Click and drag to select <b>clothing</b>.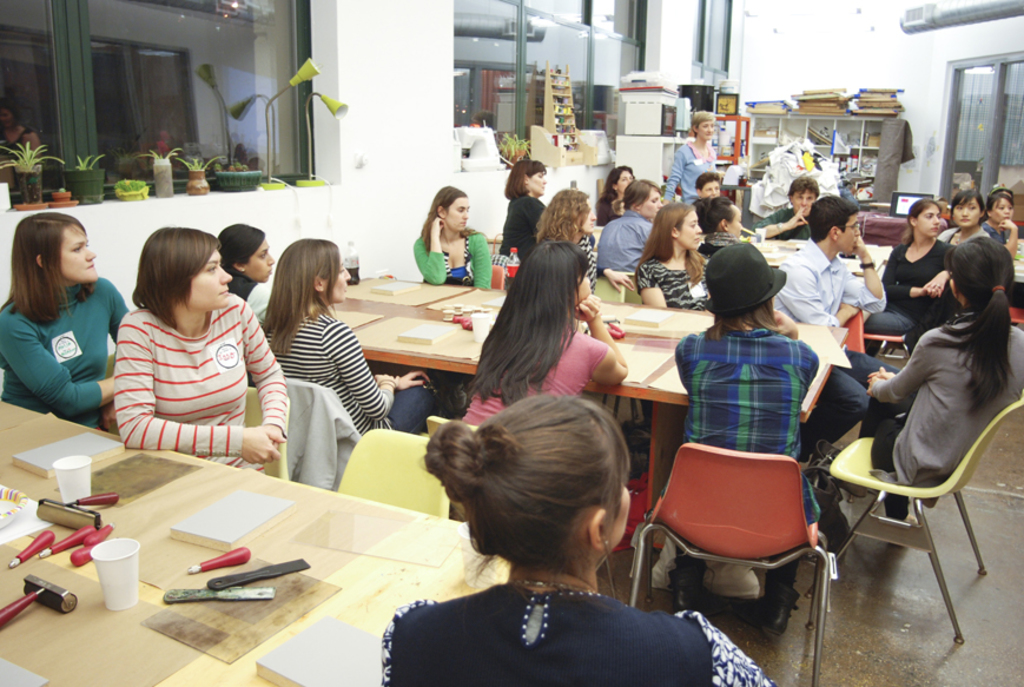
Selection: {"x1": 864, "y1": 239, "x2": 983, "y2": 352}.
